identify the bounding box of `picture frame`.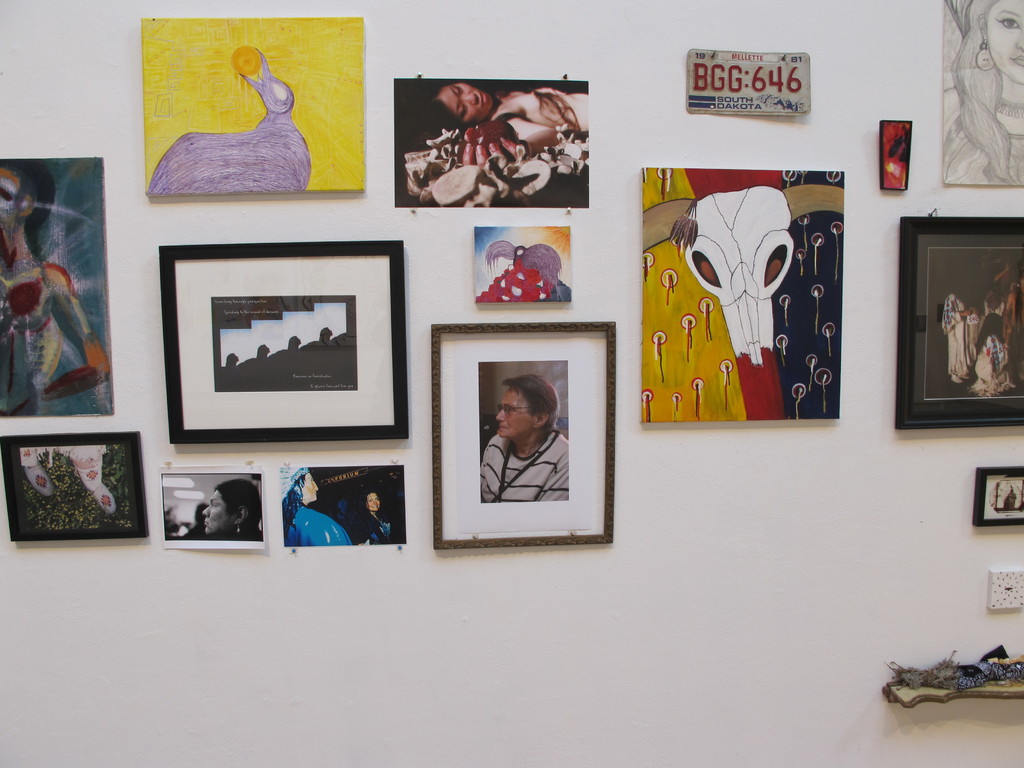
left=1, top=430, right=145, bottom=540.
